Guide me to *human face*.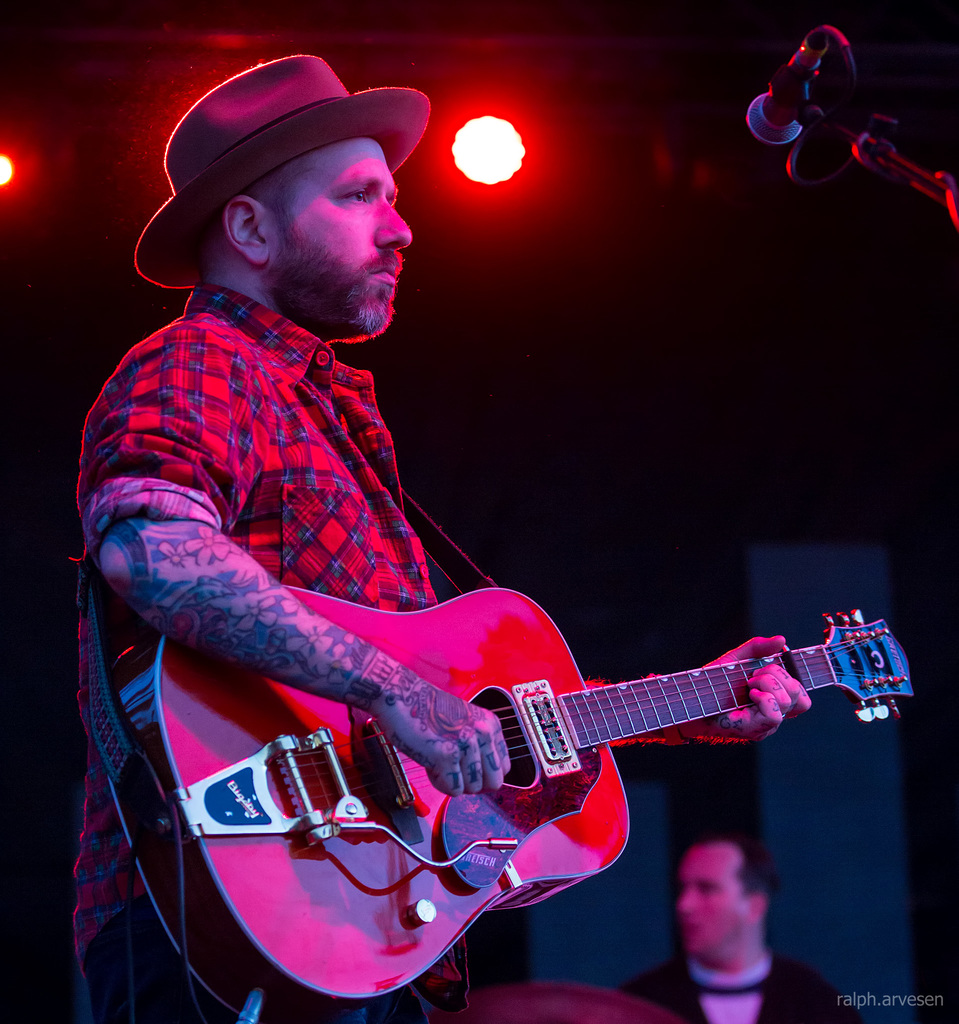
Guidance: (273,140,413,337).
